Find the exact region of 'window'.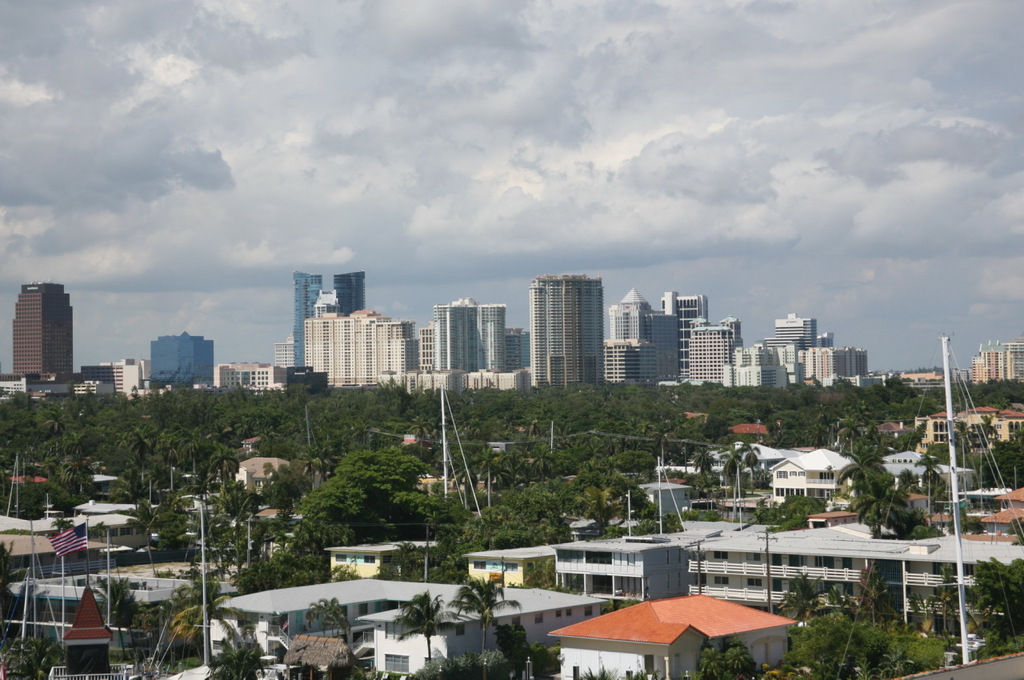
Exact region: x1=774, y1=486, x2=786, y2=497.
